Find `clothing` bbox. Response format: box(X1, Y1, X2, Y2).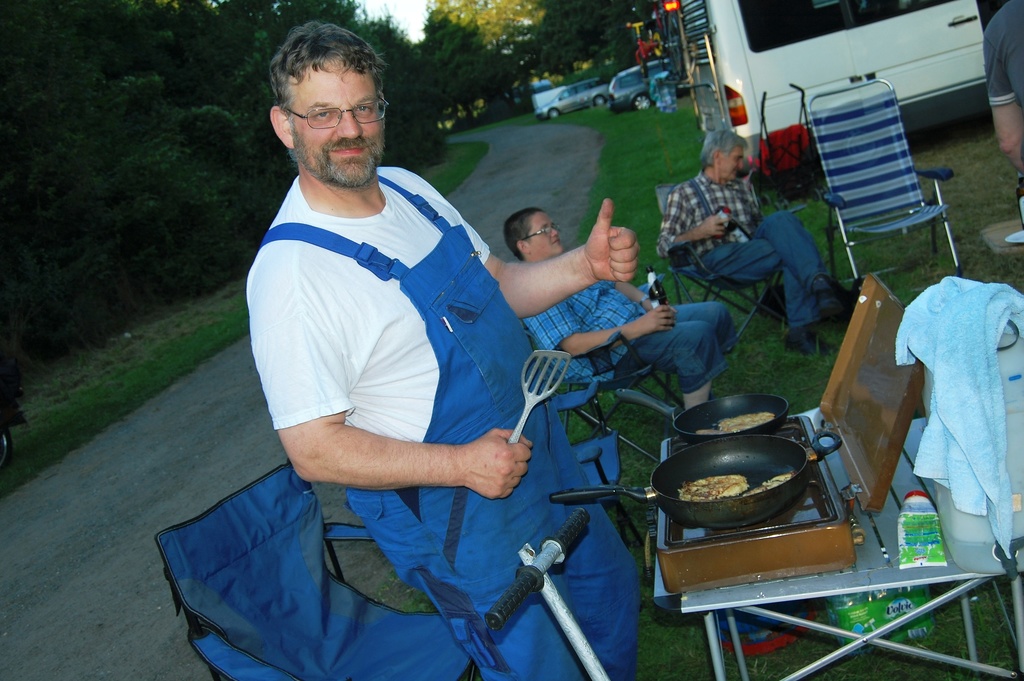
box(982, 0, 1023, 170).
